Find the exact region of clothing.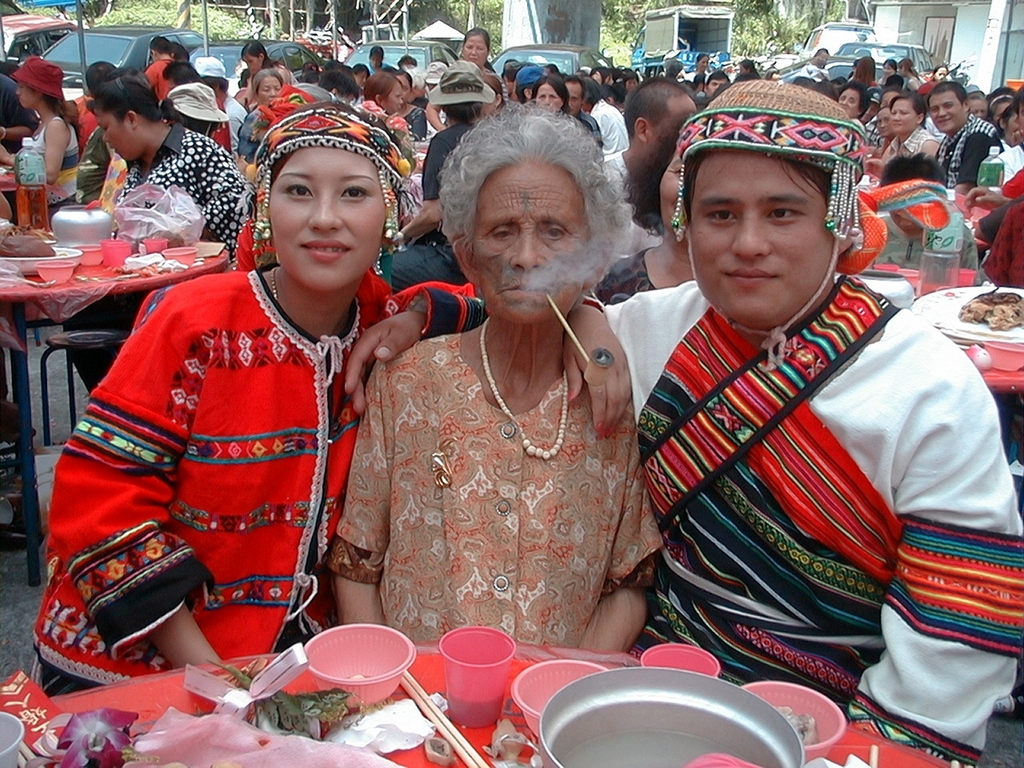
Exact region: box(918, 111, 999, 182).
